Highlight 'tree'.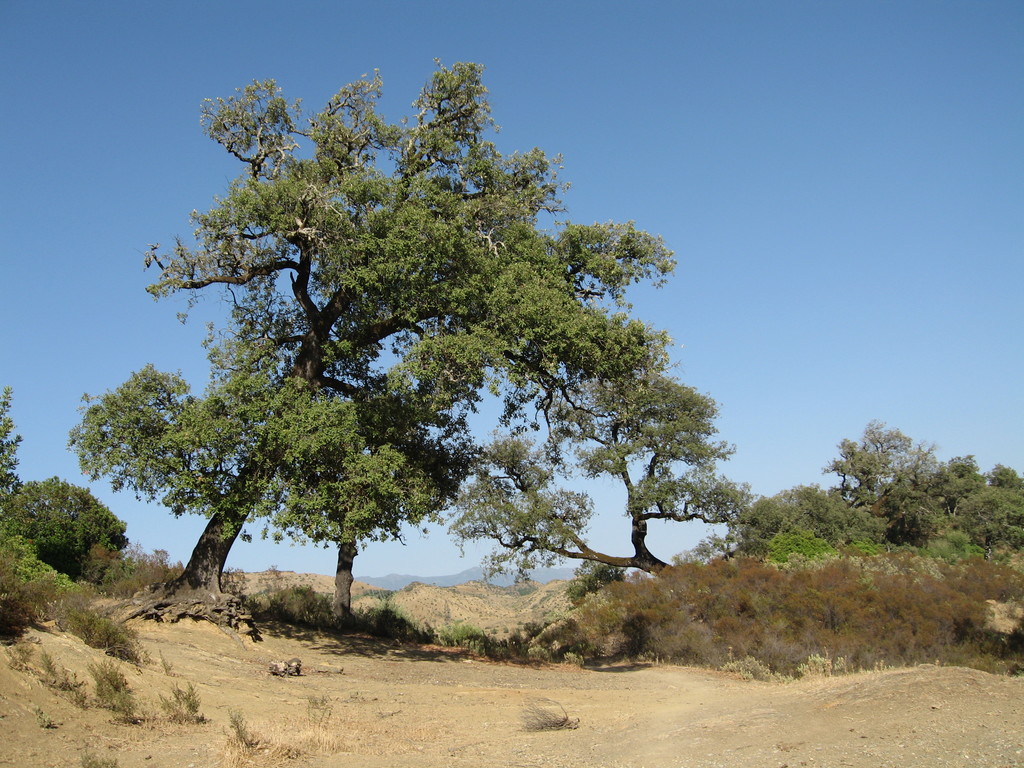
Highlighted region: <bbox>428, 359, 760, 570</bbox>.
